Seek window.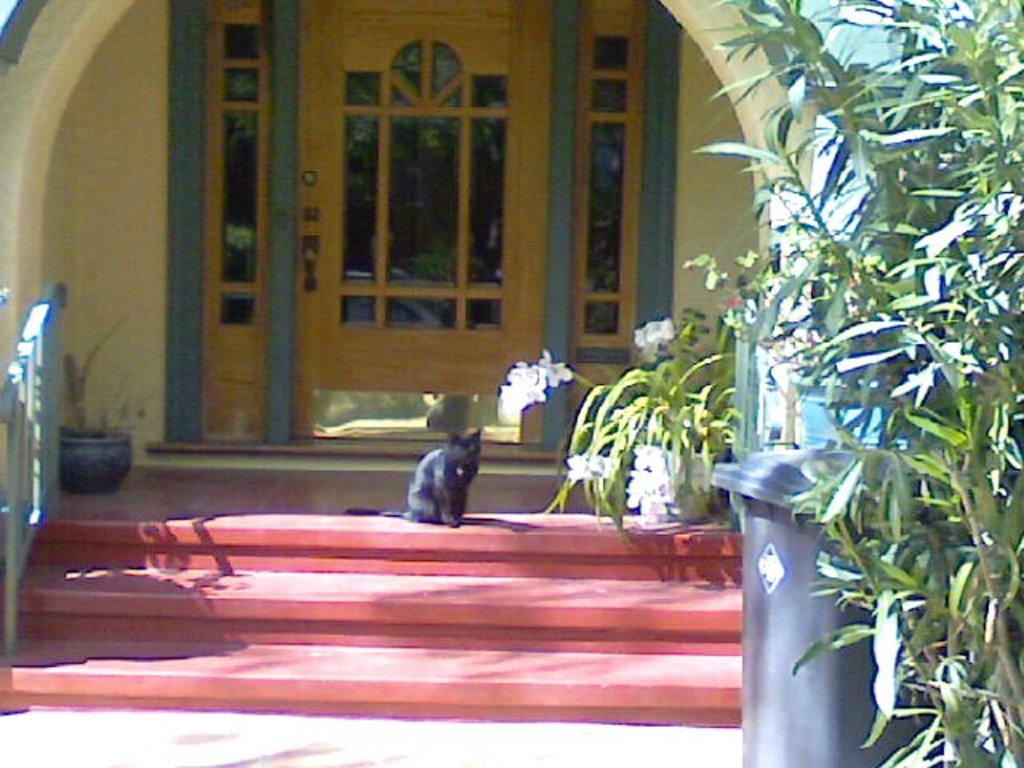
<bbox>592, 29, 645, 349</bbox>.
